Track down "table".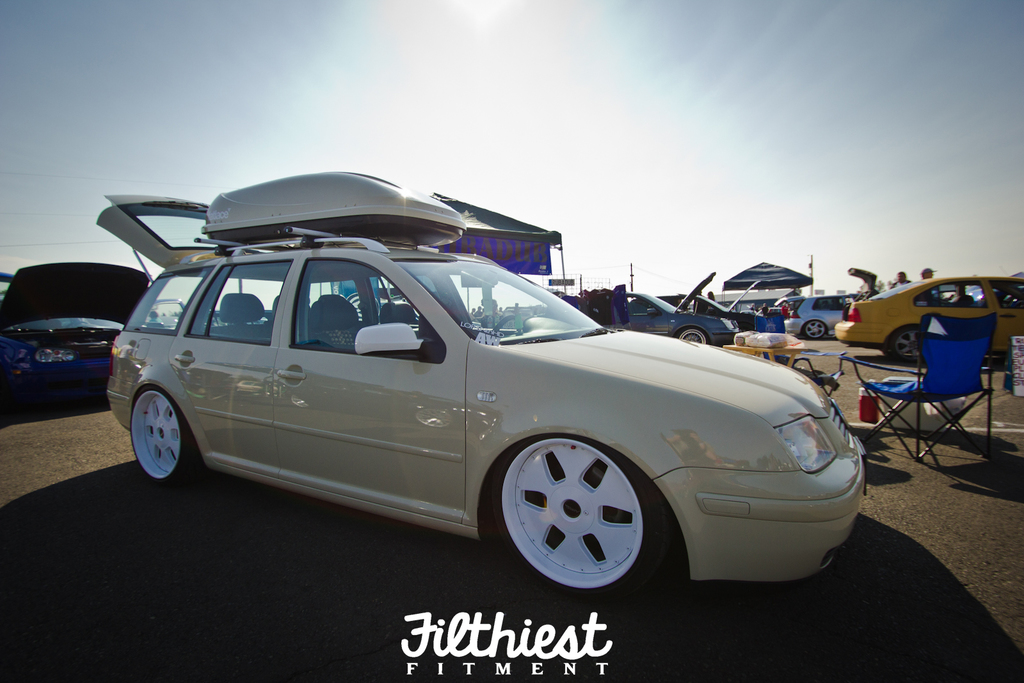
Tracked to l=721, t=344, r=791, b=366.
